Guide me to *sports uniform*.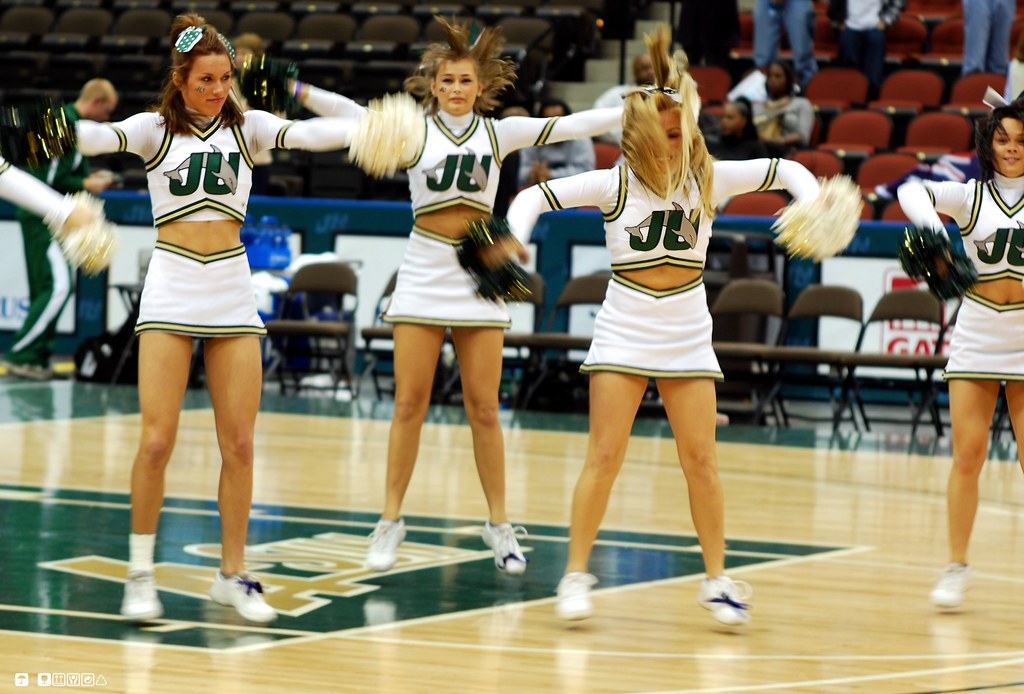
Guidance: <bbox>497, 150, 828, 389</bbox>.
